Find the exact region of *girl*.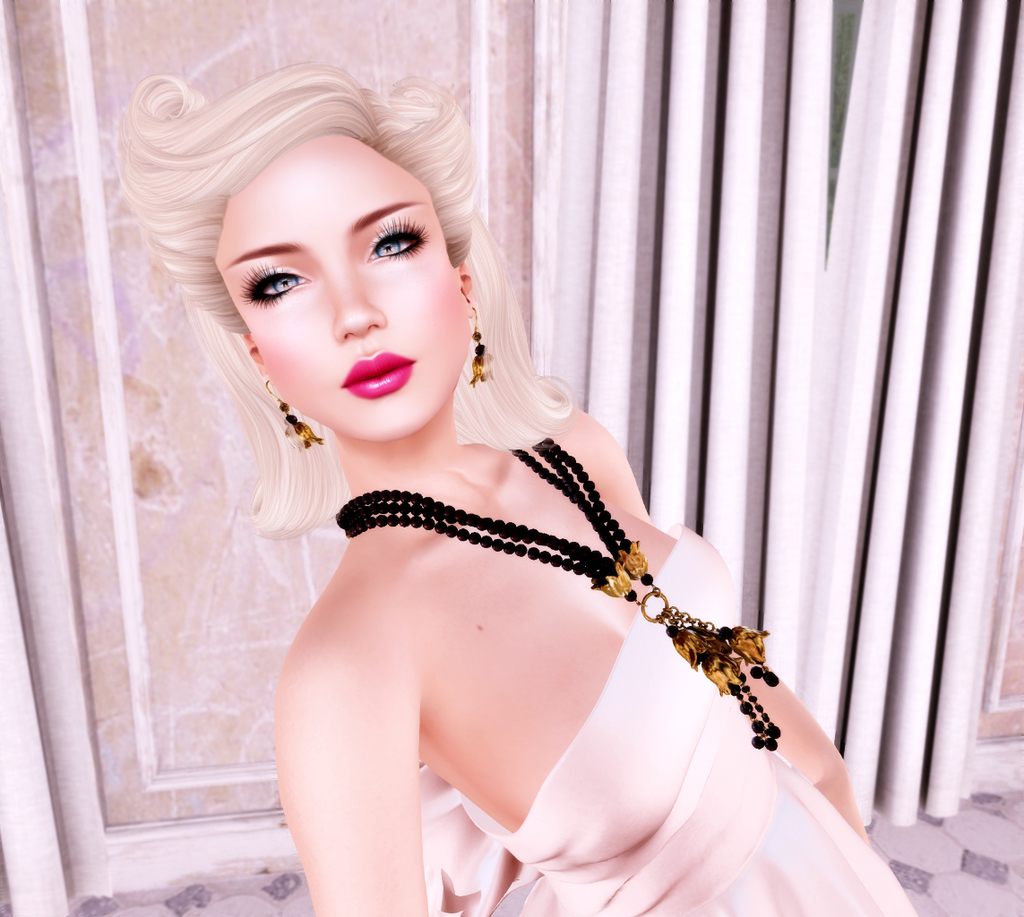
Exact region: select_region(108, 67, 918, 916).
